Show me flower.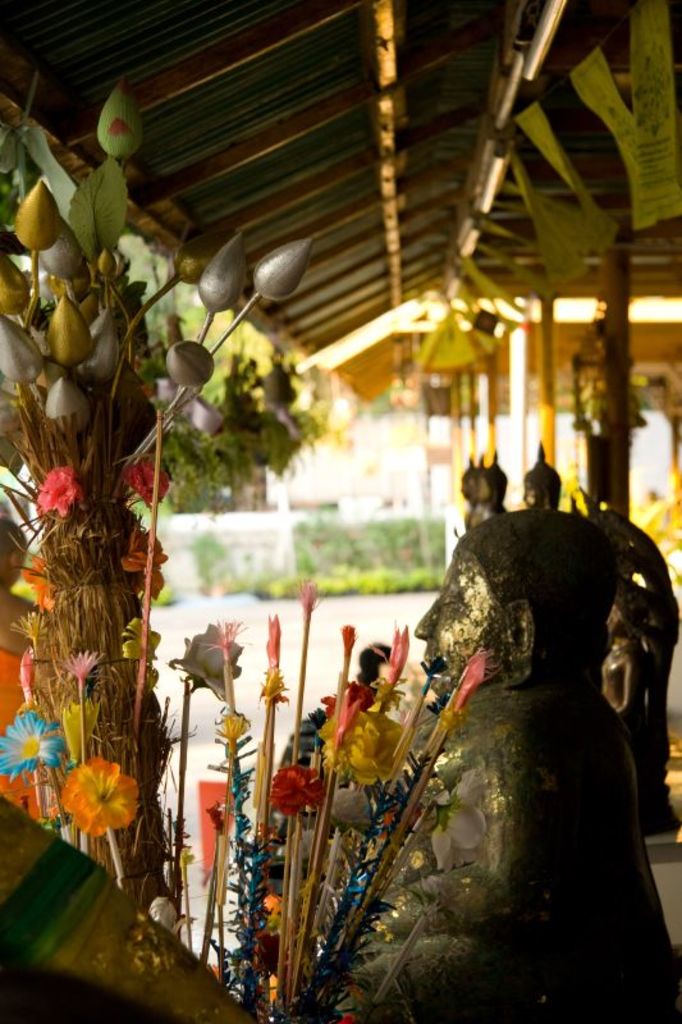
flower is here: x1=269 y1=767 x2=324 y2=820.
